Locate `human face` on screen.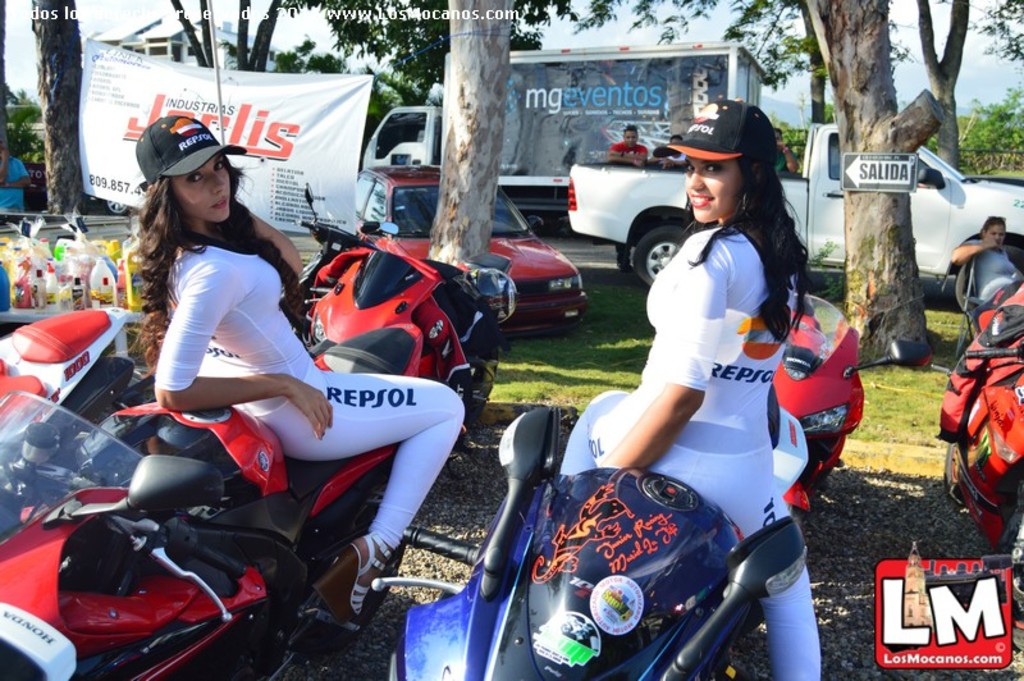
On screen at select_region(684, 157, 740, 223).
